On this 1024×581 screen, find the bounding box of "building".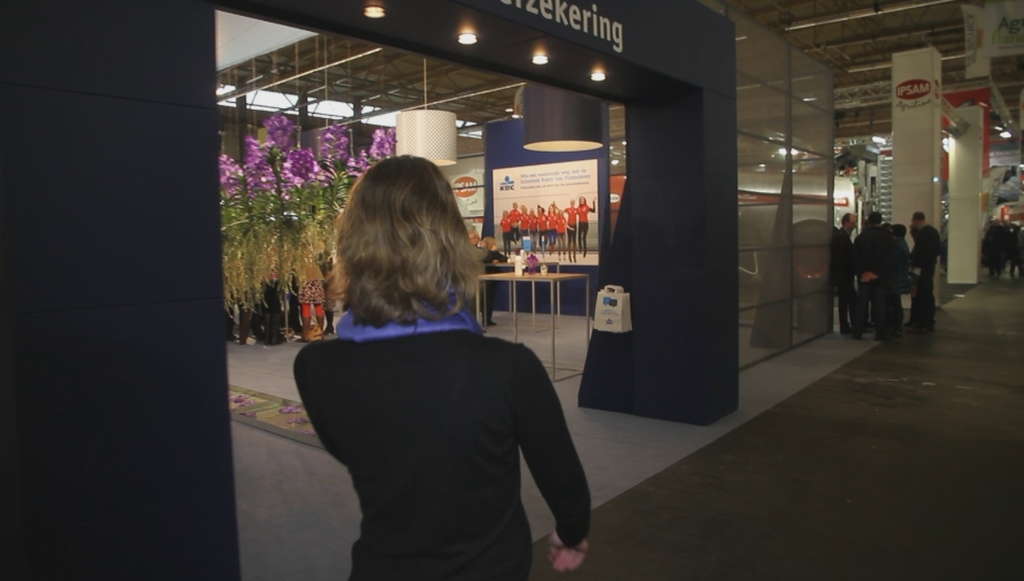
Bounding box: x1=0, y1=0, x2=1023, y2=580.
